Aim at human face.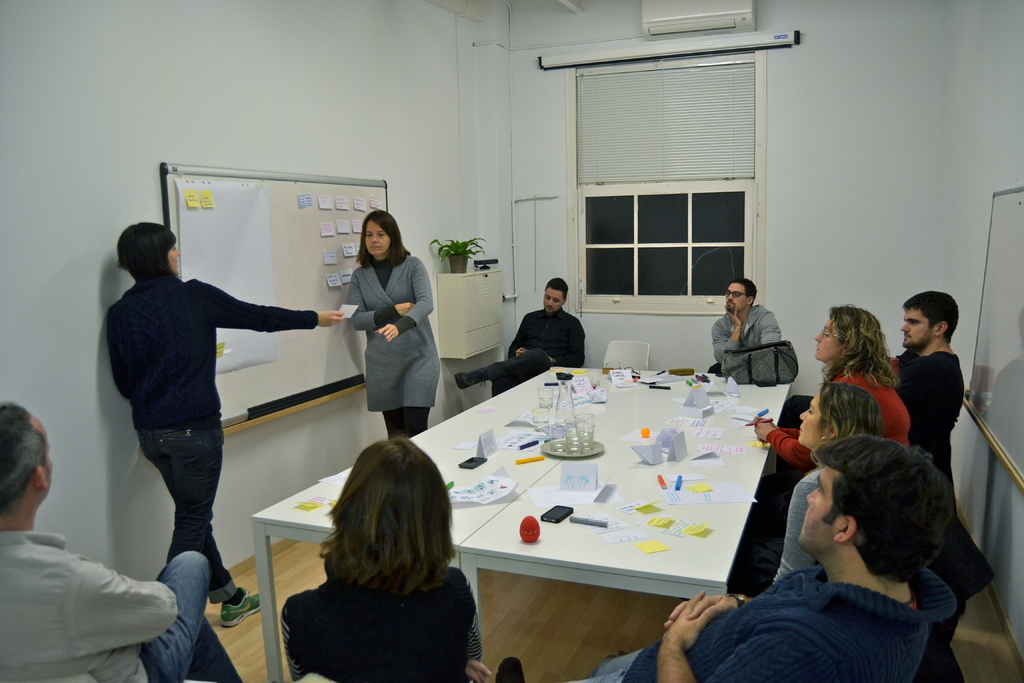
Aimed at pyautogui.locateOnScreen(545, 286, 561, 315).
